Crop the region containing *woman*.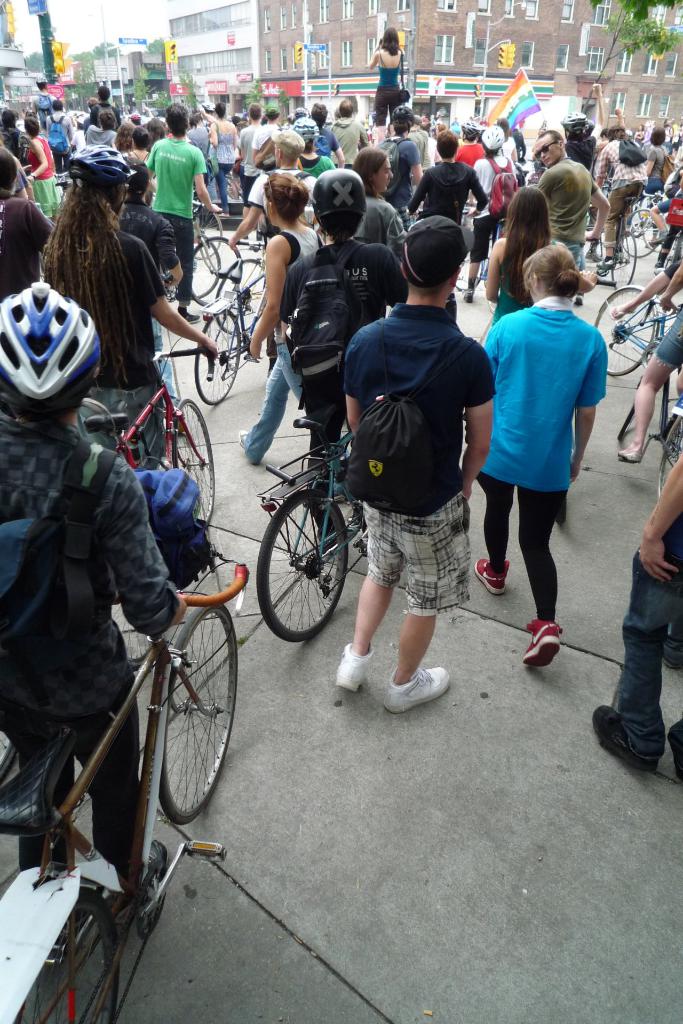
Crop region: BBox(126, 127, 151, 166).
